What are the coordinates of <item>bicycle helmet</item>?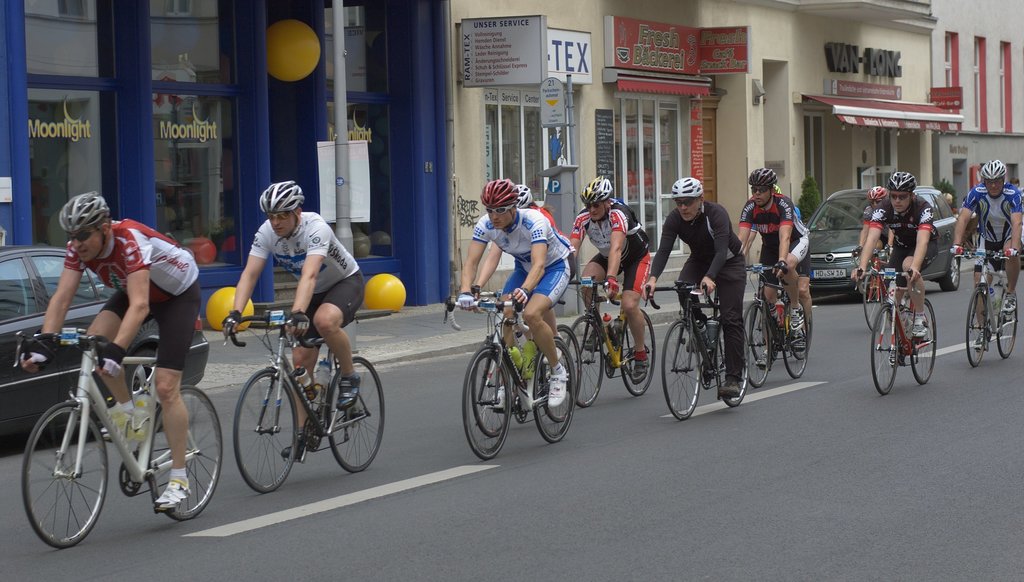
{"x1": 481, "y1": 181, "x2": 513, "y2": 203}.
